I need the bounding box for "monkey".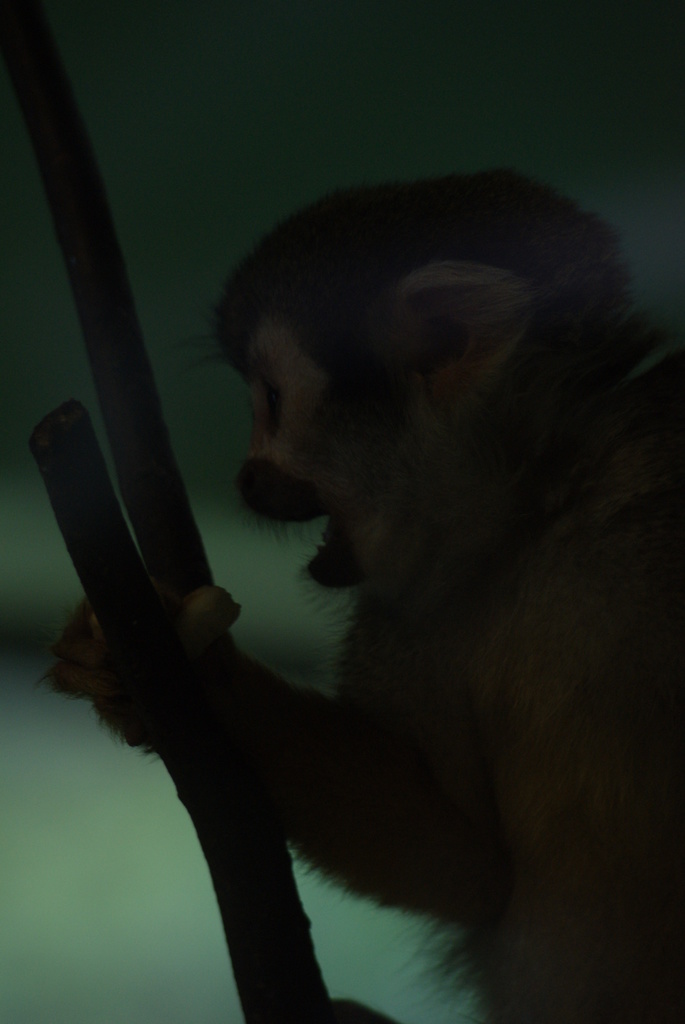
Here it is: l=61, t=131, r=670, b=1017.
